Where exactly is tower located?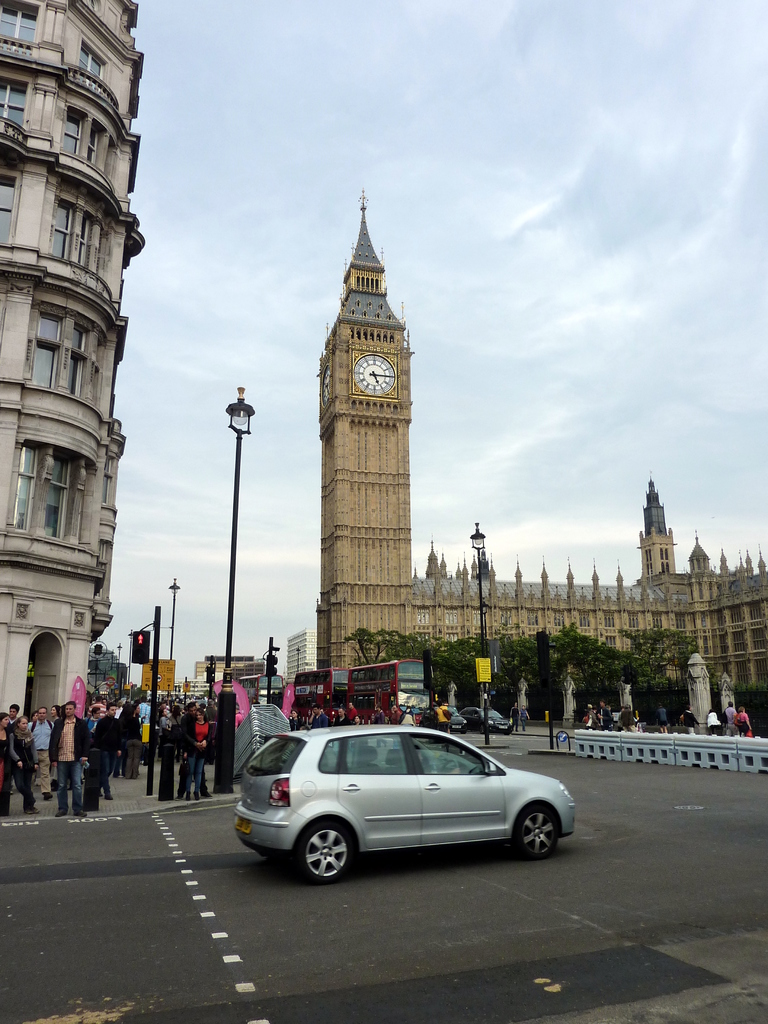
Its bounding box is x1=317, y1=190, x2=413, y2=669.
